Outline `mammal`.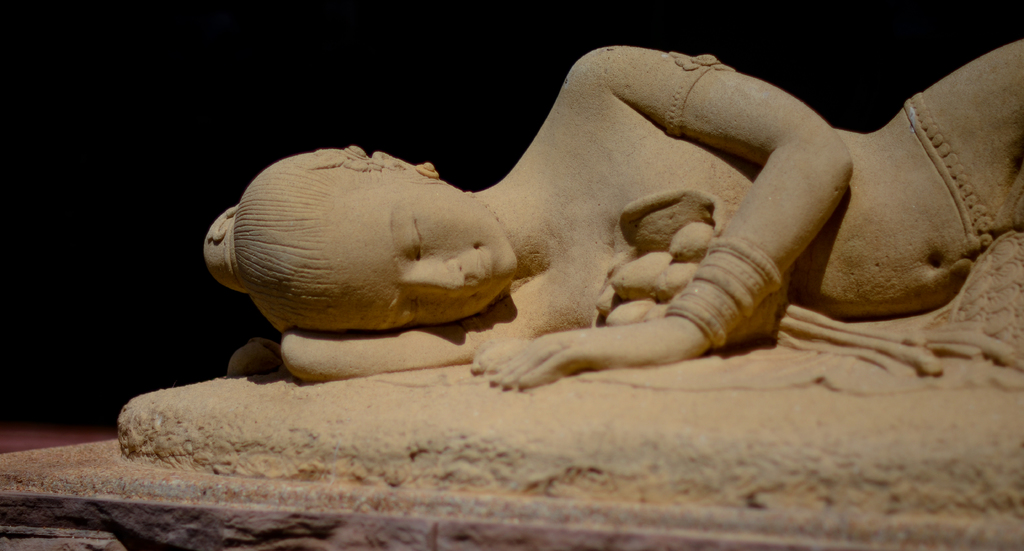
Outline: 188,45,1023,408.
